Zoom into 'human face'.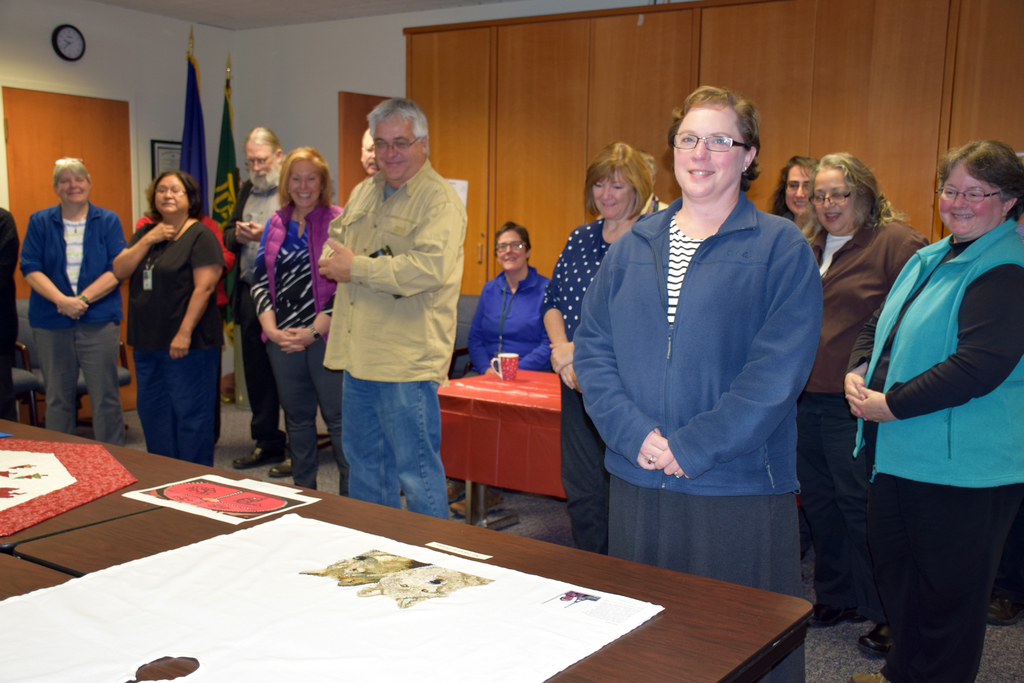
Zoom target: [936,163,1001,235].
